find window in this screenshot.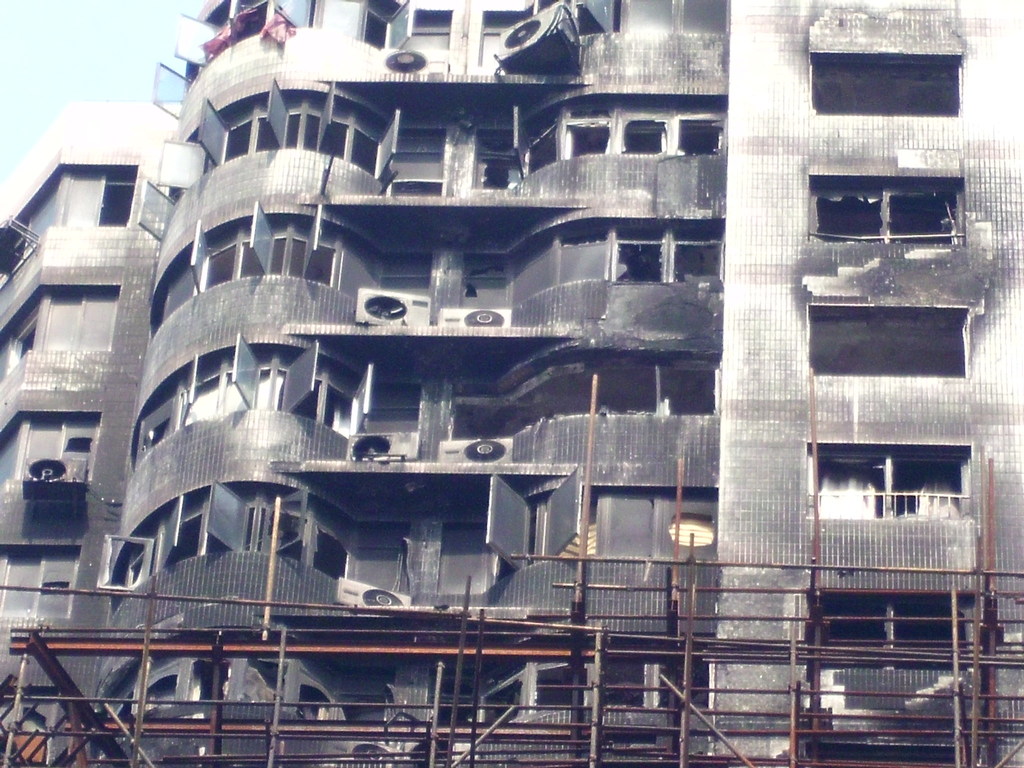
The bounding box for window is x1=805, y1=448, x2=972, y2=517.
